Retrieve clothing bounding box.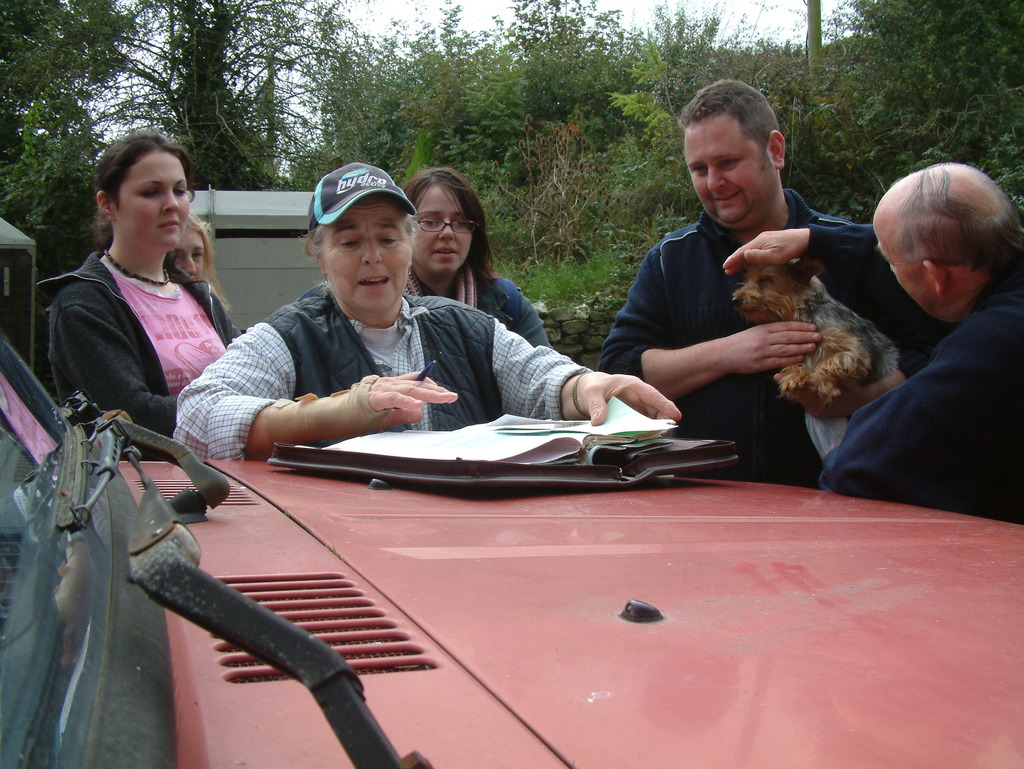
Bounding box: {"x1": 411, "y1": 256, "x2": 555, "y2": 357}.
